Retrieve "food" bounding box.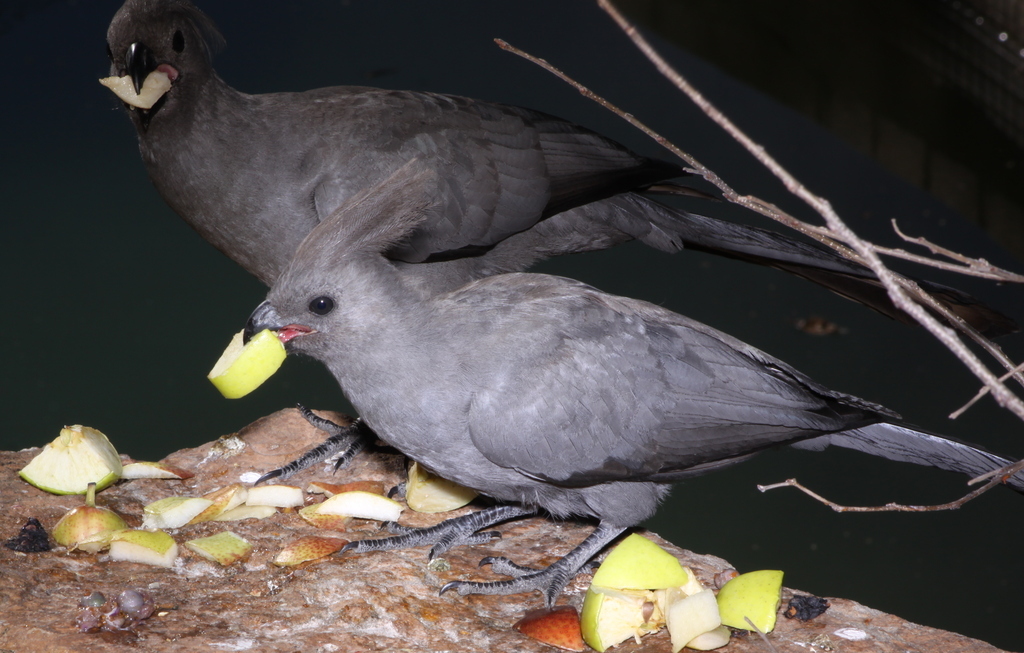
Bounding box: bbox=(321, 486, 404, 521).
